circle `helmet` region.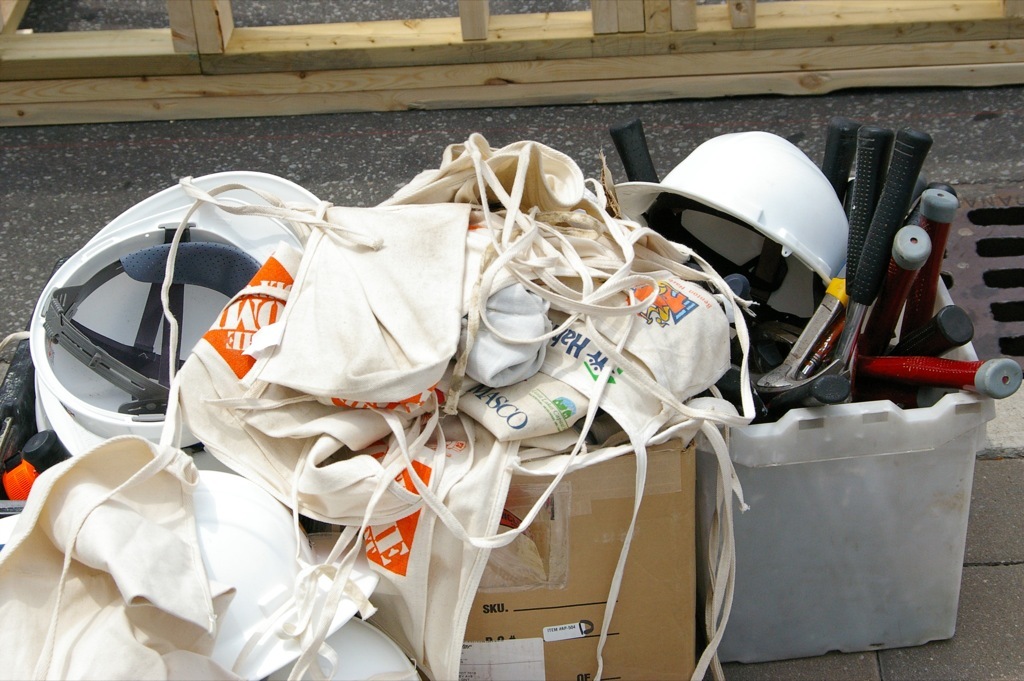
Region: {"x1": 610, "y1": 124, "x2": 858, "y2": 354}.
